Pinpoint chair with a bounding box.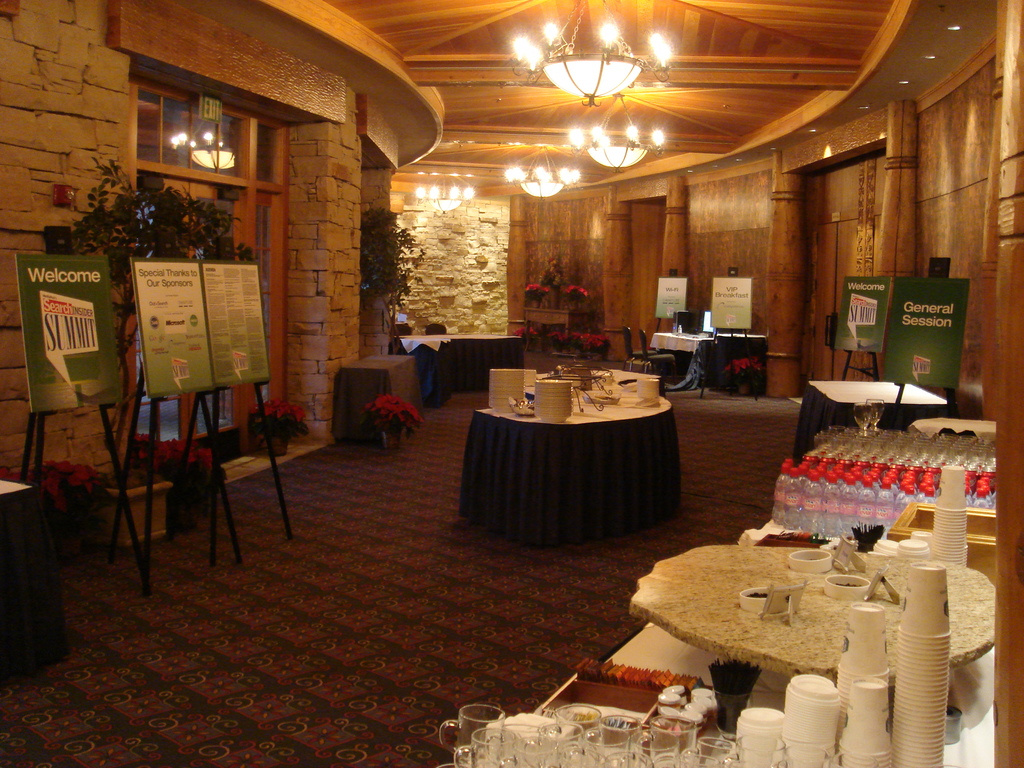
{"left": 630, "top": 331, "right": 680, "bottom": 382}.
